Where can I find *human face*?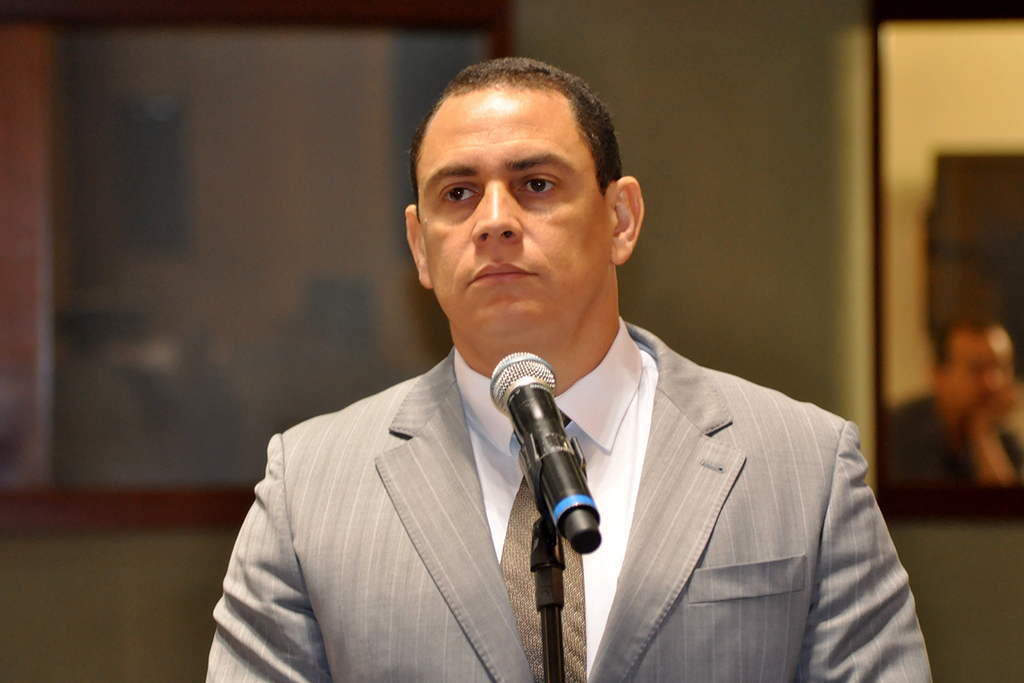
You can find it at l=417, t=86, r=614, b=339.
